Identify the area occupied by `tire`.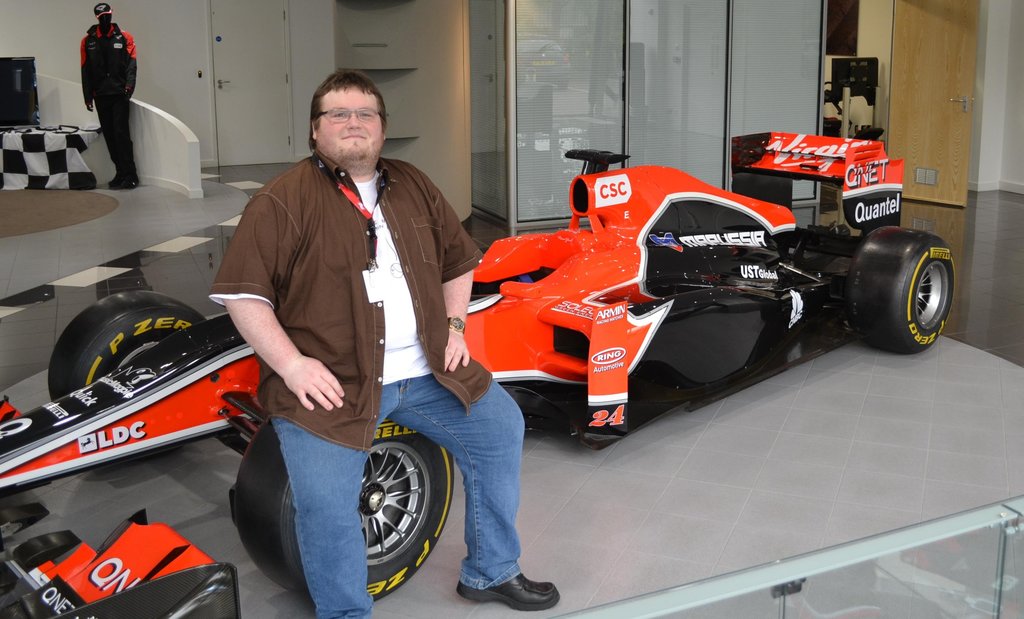
Area: left=846, top=225, right=952, bottom=349.
